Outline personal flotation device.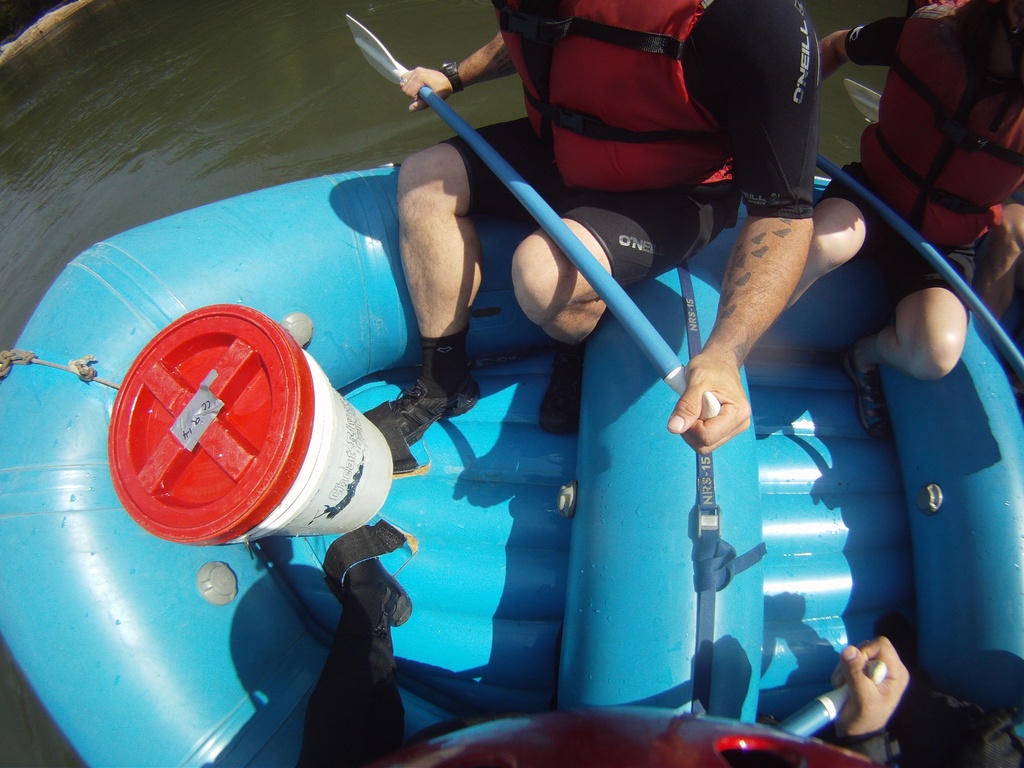
Outline: 490, 0, 749, 206.
